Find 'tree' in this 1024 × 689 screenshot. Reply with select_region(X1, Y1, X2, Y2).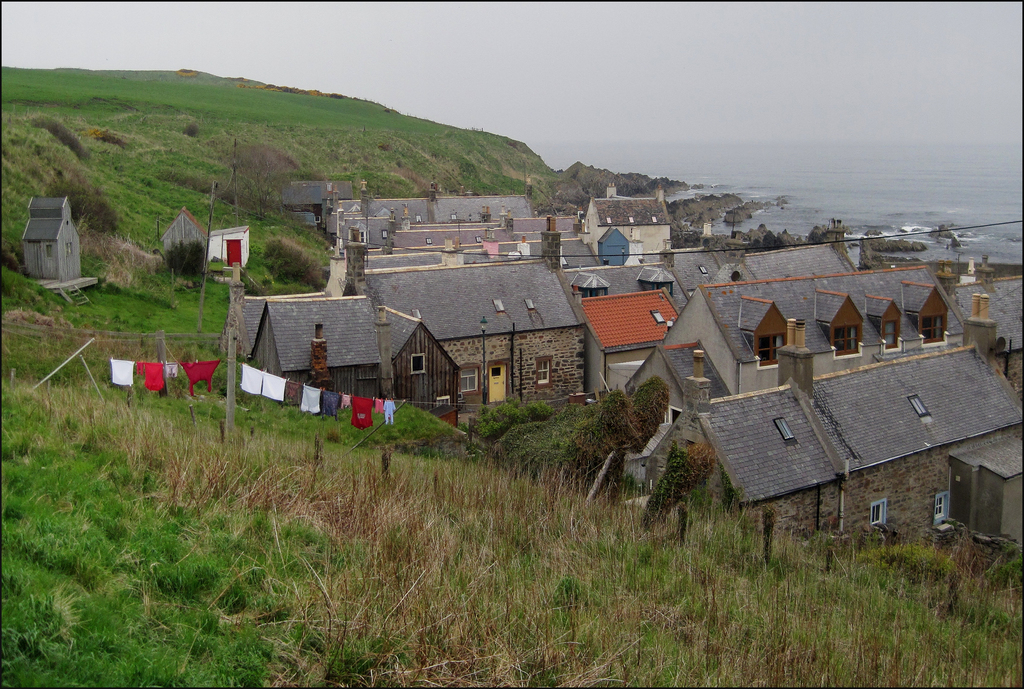
select_region(628, 442, 719, 535).
